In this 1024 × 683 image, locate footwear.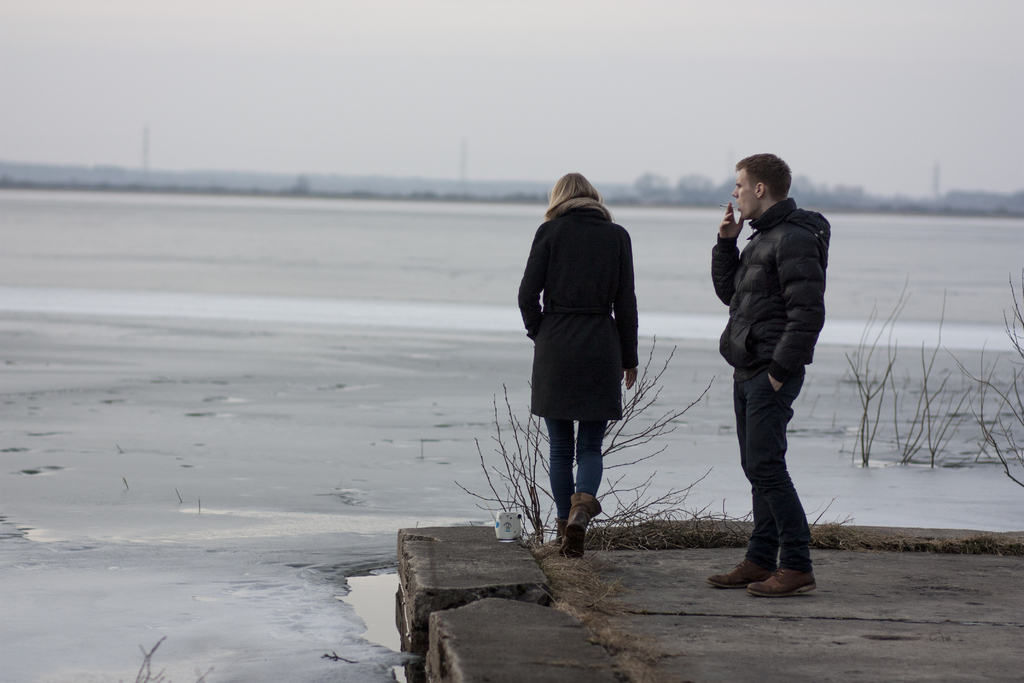
Bounding box: (x1=708, y1=557, x2=780, y2=589).
